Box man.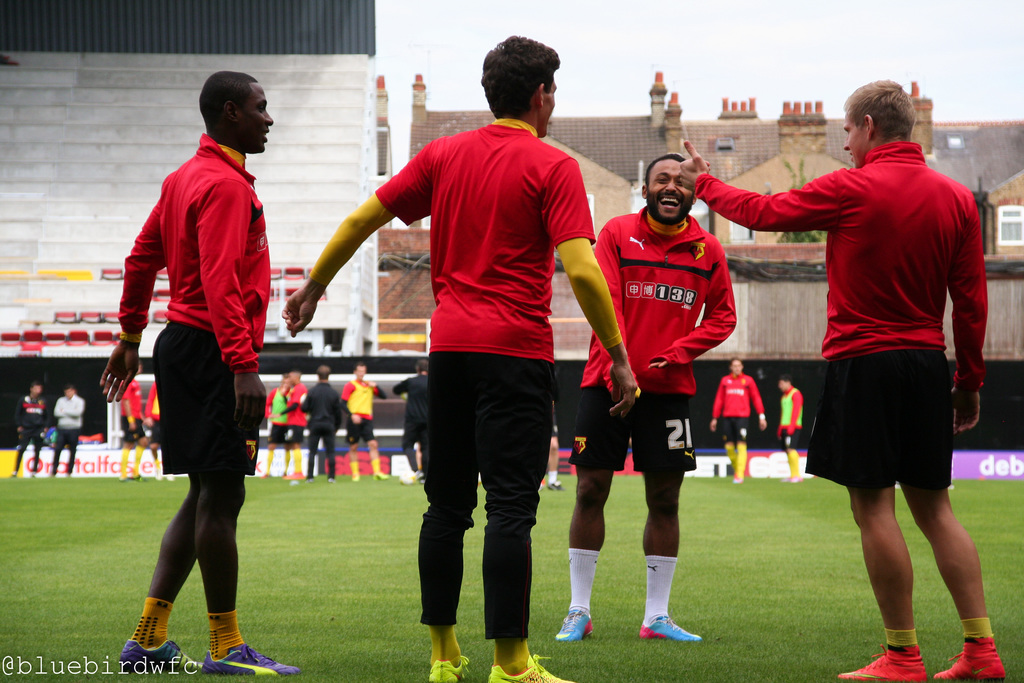
[x1=683, y1=78, x2=1006, y2=682].
